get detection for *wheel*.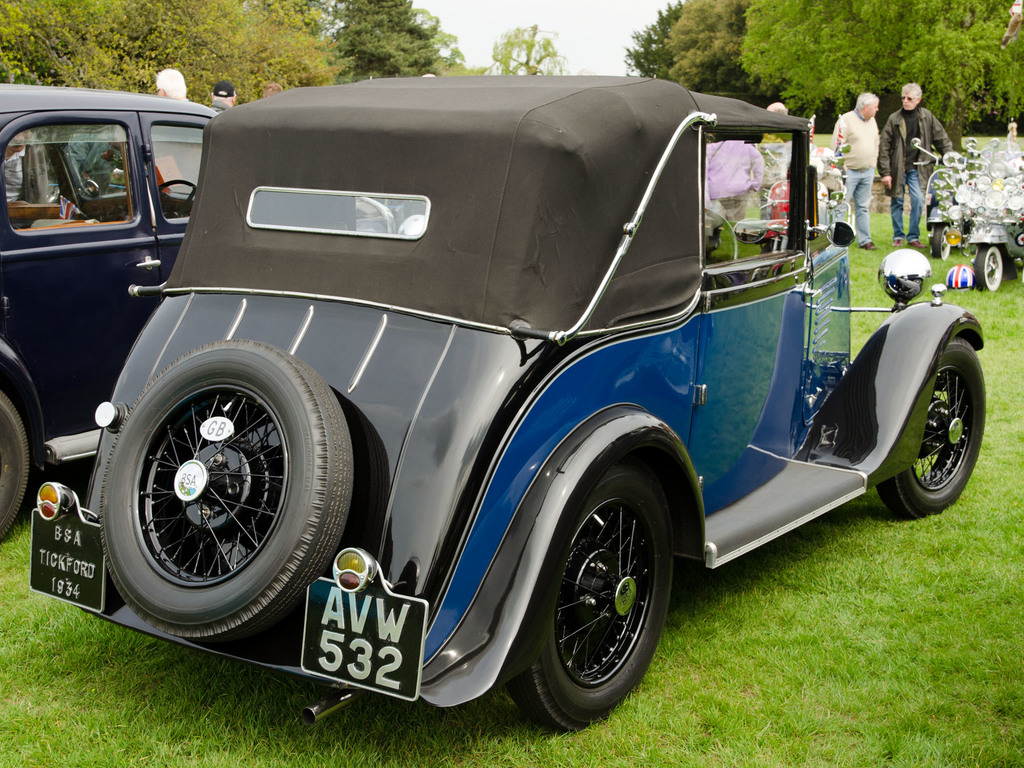
Detection: 0:383:33:553.
